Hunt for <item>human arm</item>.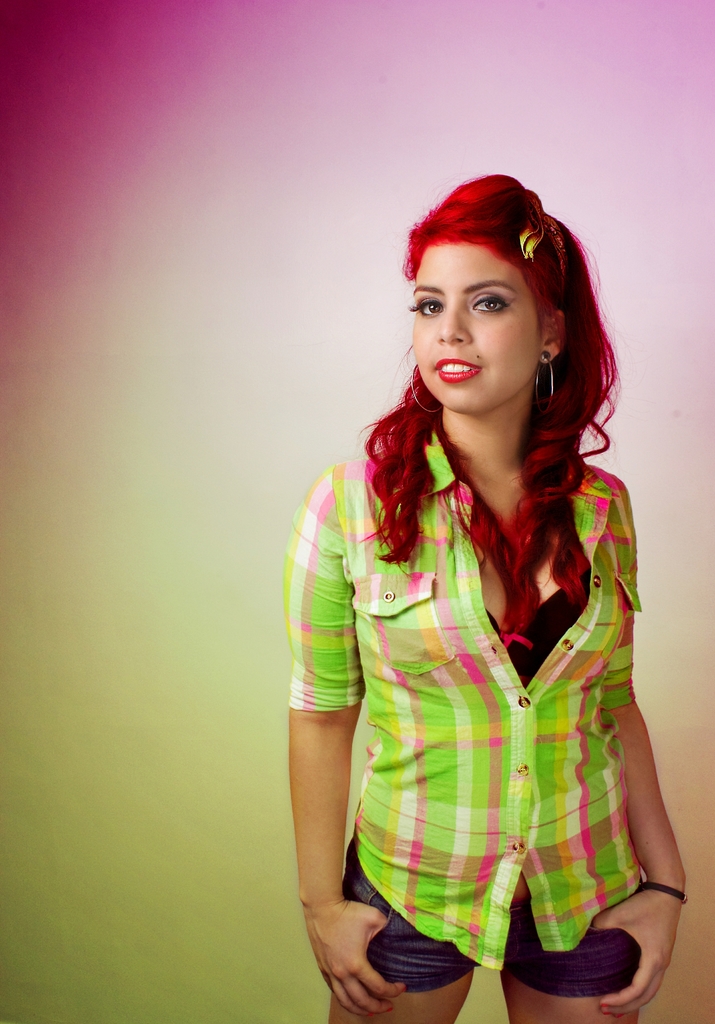
Hunted down at bbox=(294, 566, 381, 981).
